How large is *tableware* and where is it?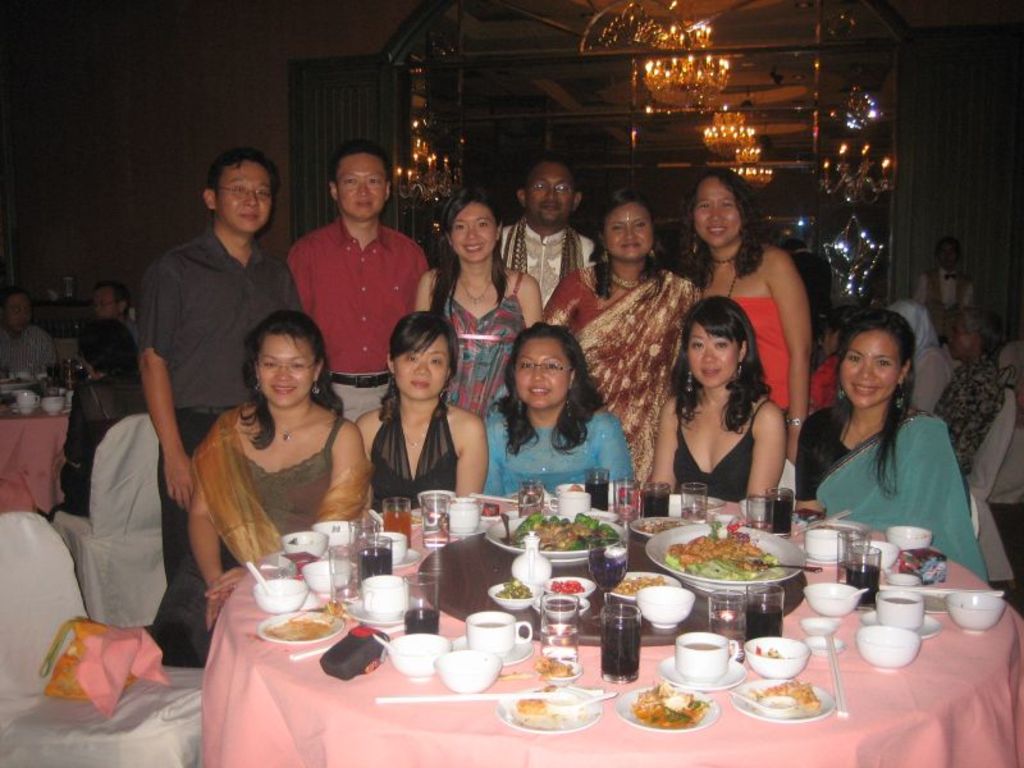
Bounding box: (x1=630, y1=515, x2=695, y2=534).
